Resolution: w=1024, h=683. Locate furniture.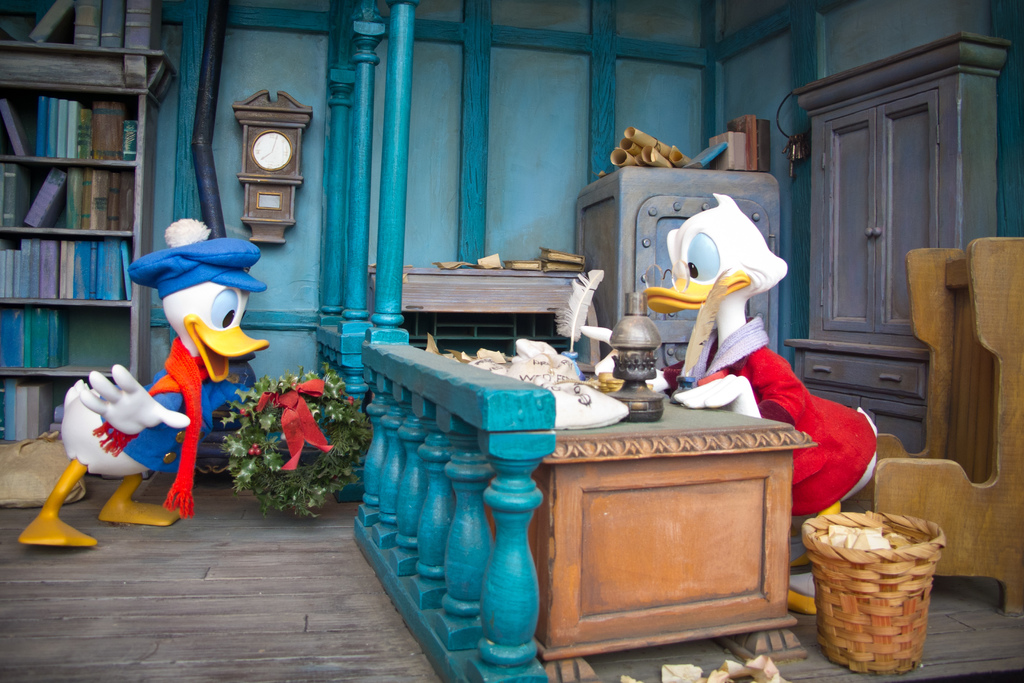
<box>842,236,1023,613</box>.
